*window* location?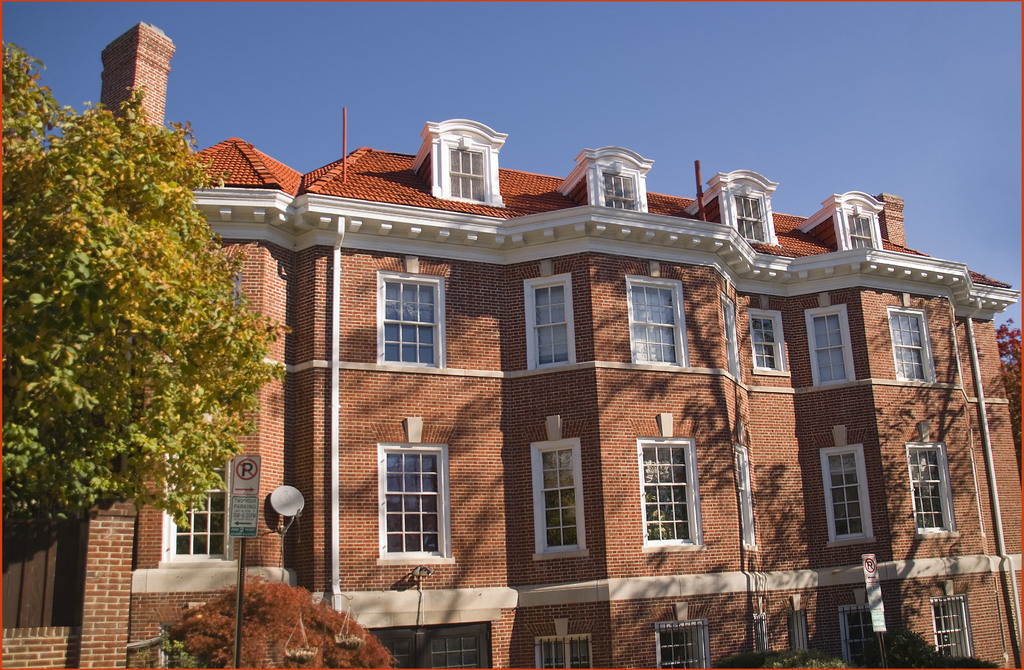
(788, 590, 803, 650)
